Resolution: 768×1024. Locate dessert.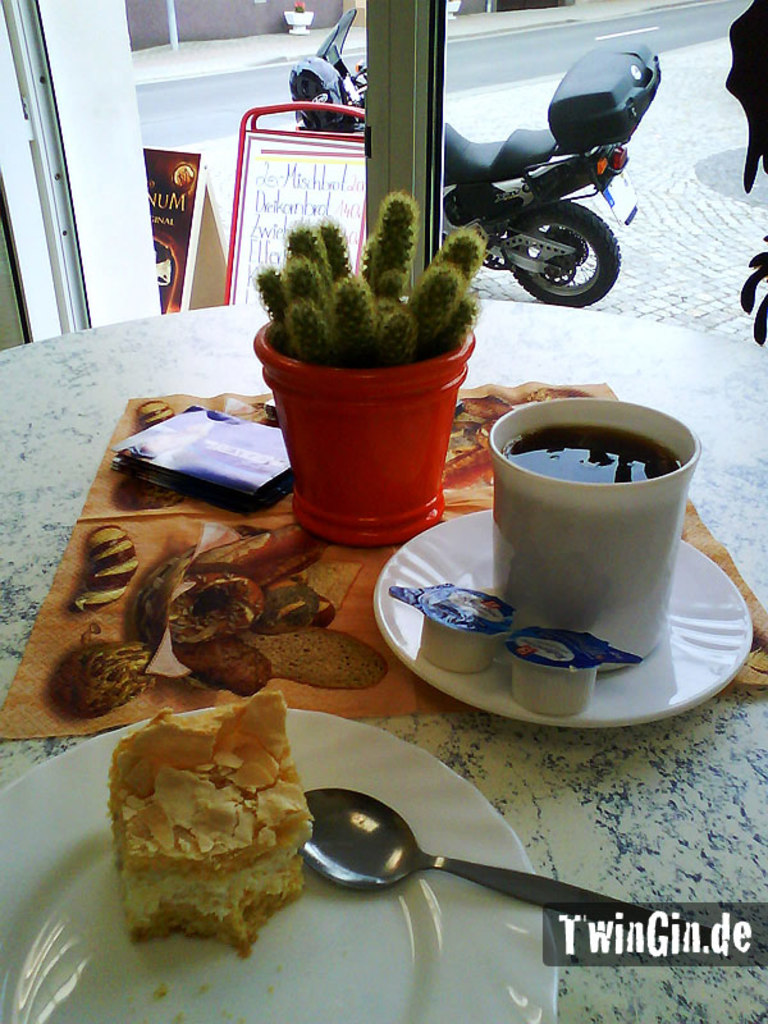
(x1=261, y1=570, x2=329, y2=621).
